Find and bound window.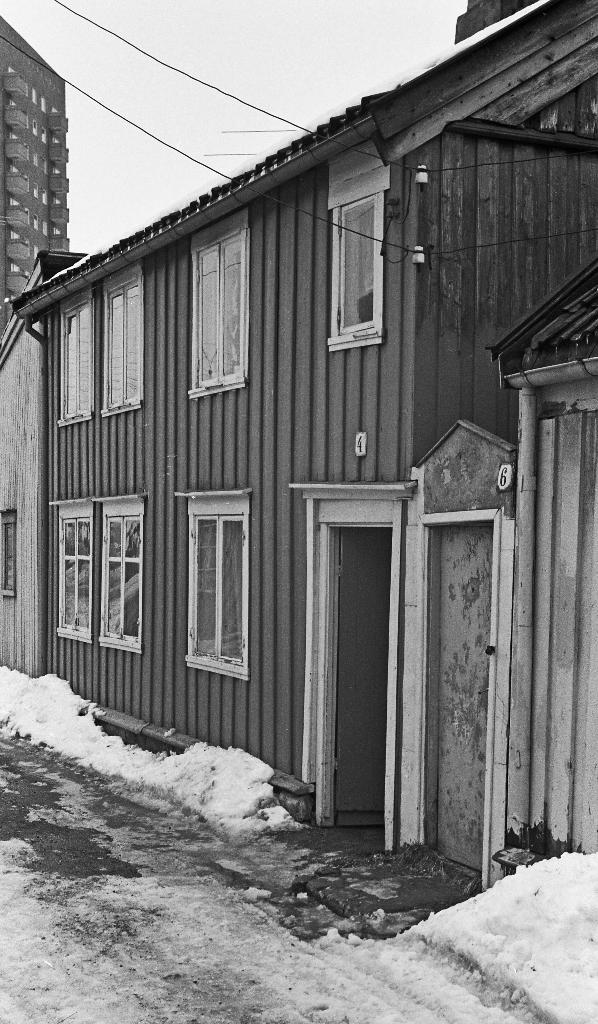
Bound: pyautogui.locateOnScreen(50, 498, 92, 641).
